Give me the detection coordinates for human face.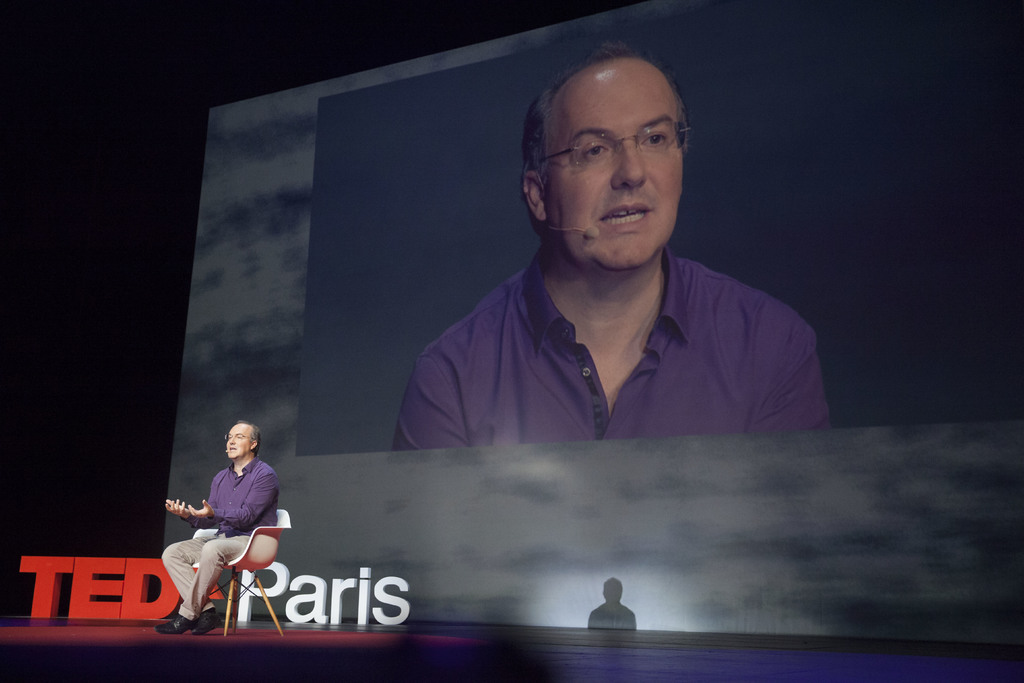
left=540, top=64, right=684, bottom=274.
